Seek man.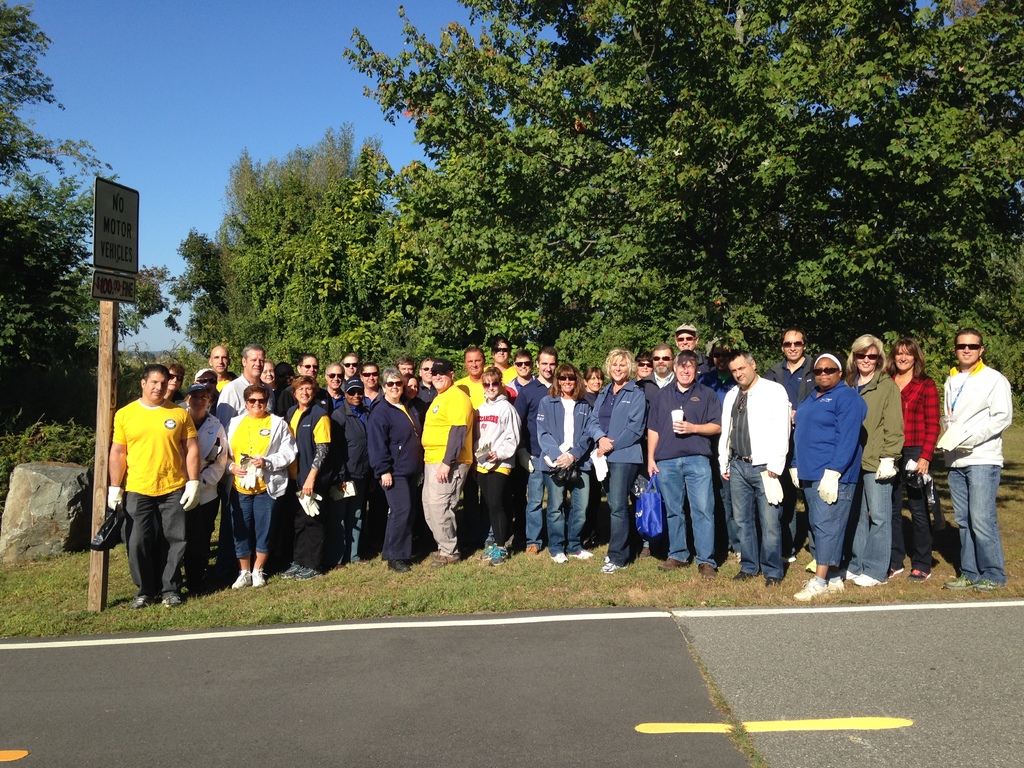
select_region(276, 353, 332, 417).
